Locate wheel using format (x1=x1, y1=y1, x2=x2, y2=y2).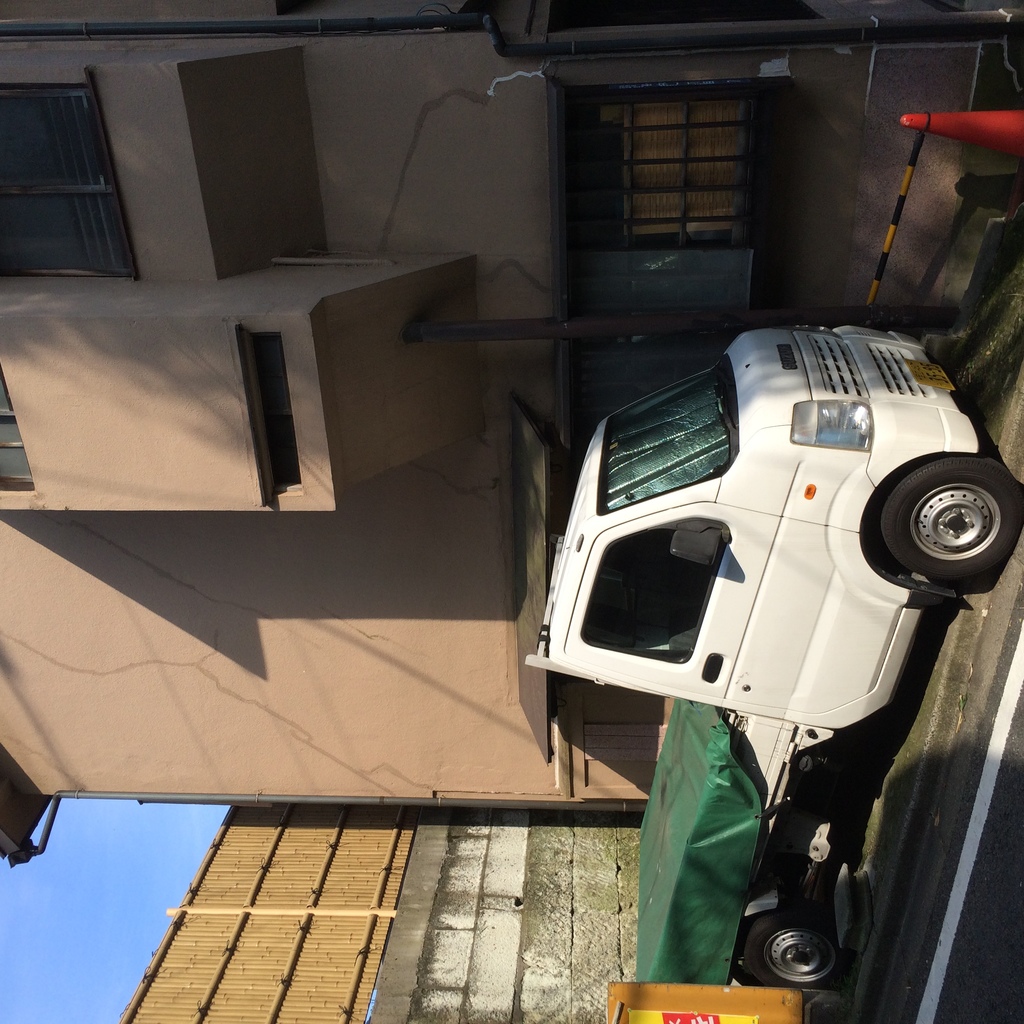
(x1=867, y1=446, x2=1023, y2=584).
